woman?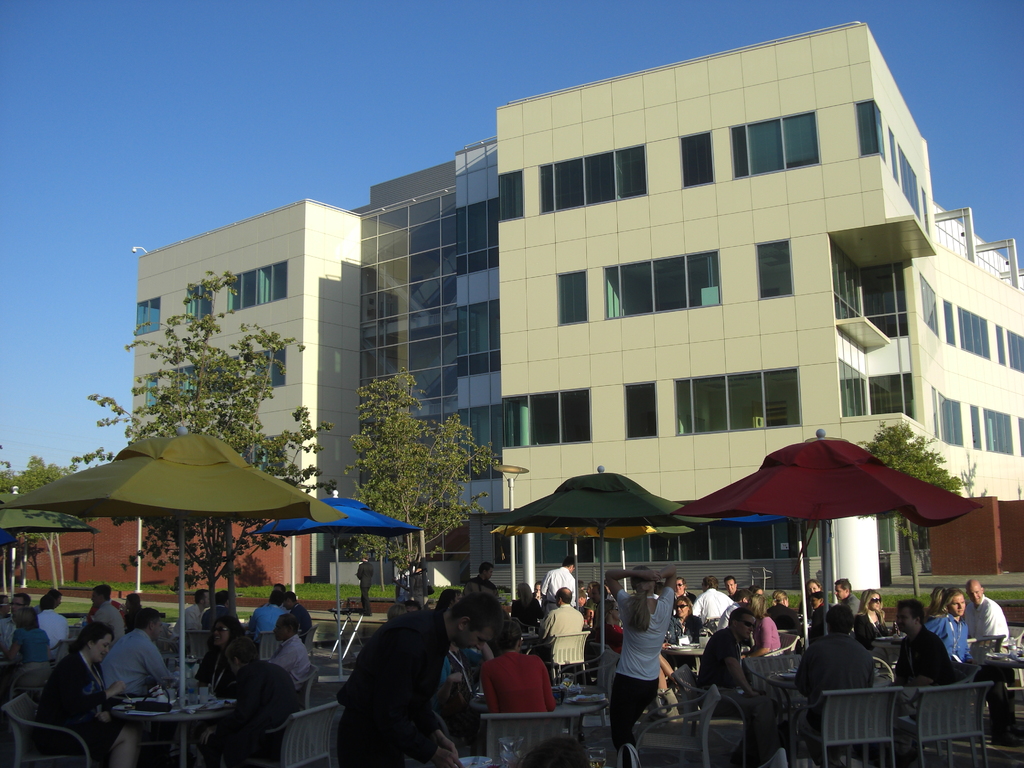
[518,579,546,616]
